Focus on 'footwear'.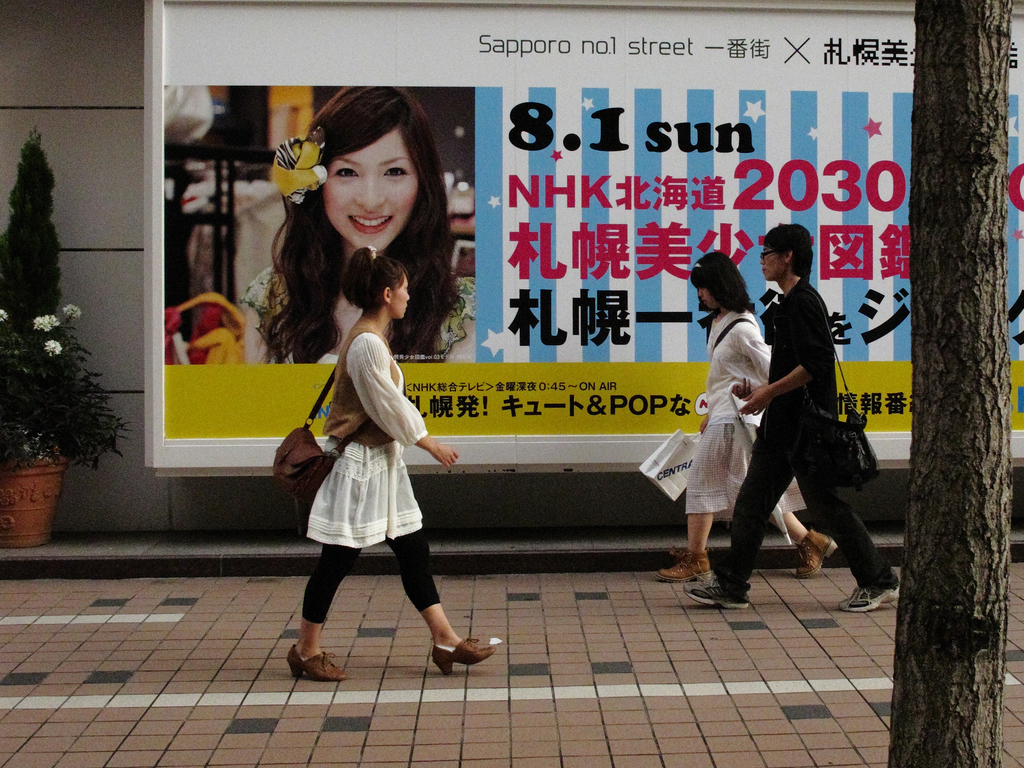
Focused at <region>837, 569, 899, 614</region>.
